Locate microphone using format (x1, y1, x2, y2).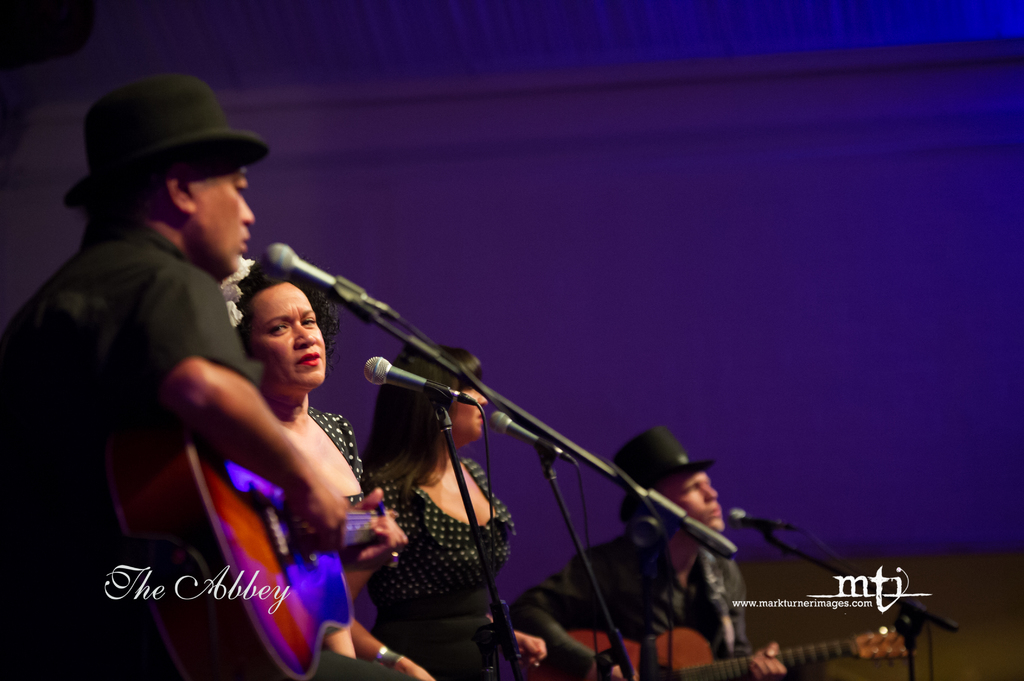
(486, 412, 577, 466).
